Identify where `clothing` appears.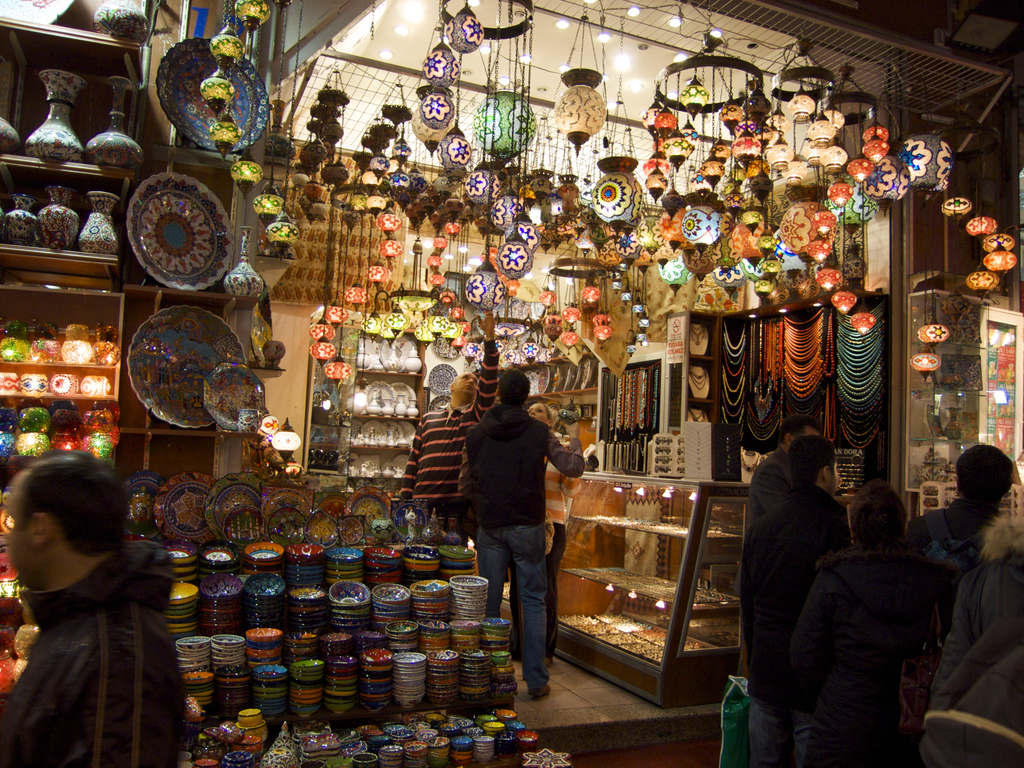
Appears at rect(739, 450, 854, 767).
